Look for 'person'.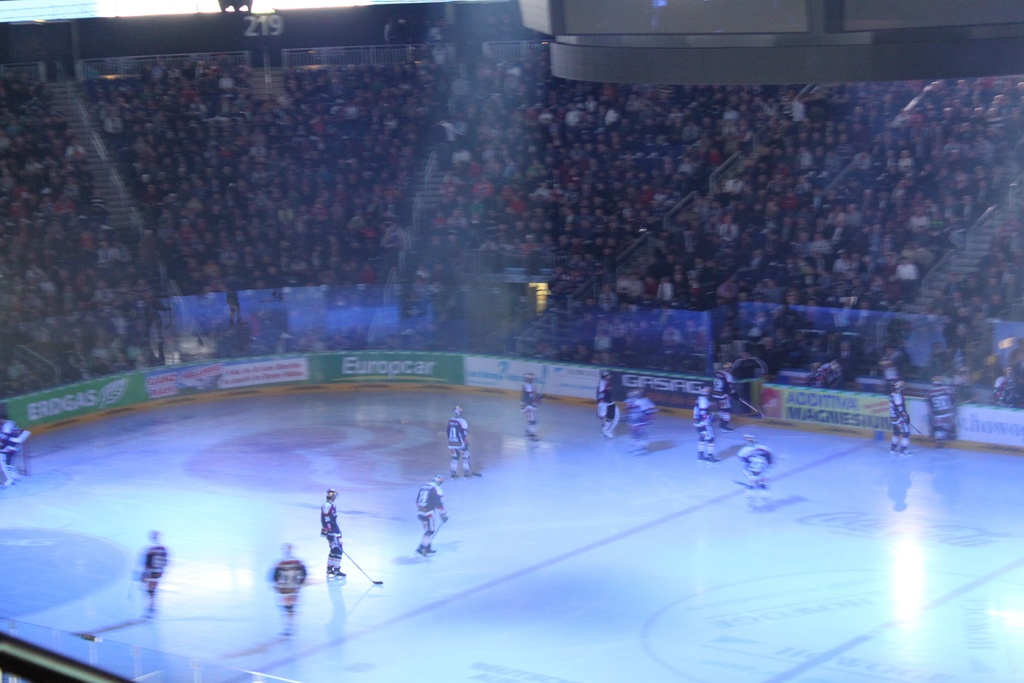
Found: [left=447, top=404, right=475, bottom=477].
